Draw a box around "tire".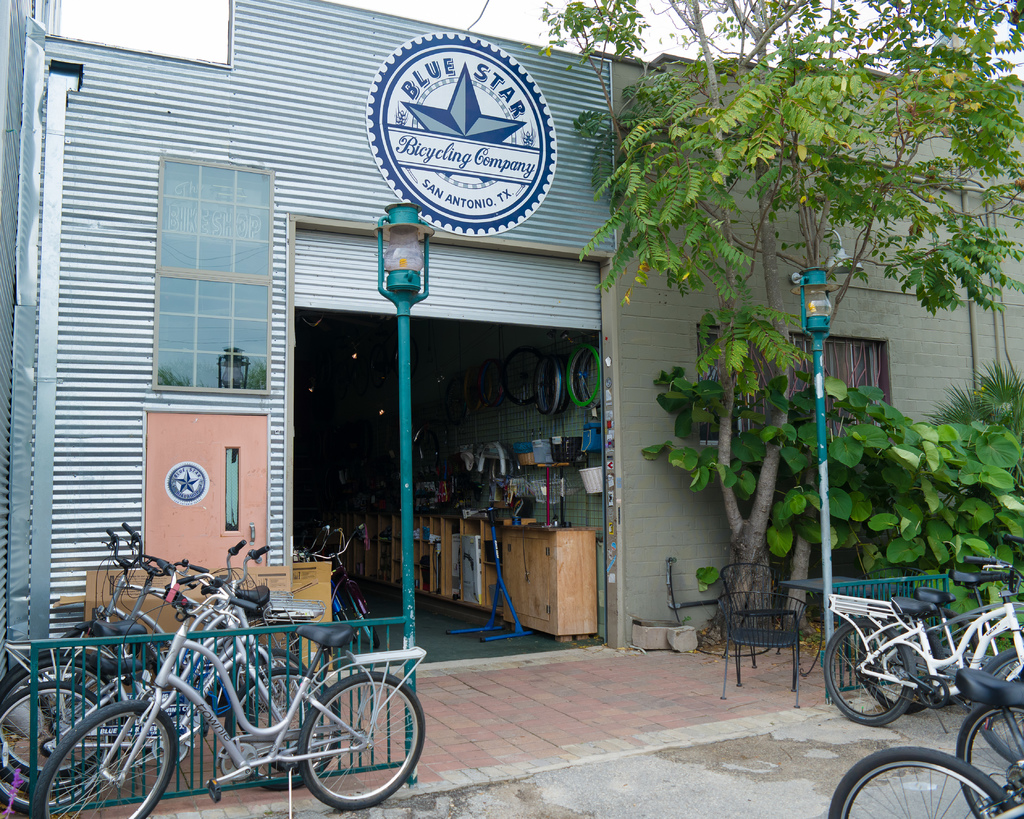
left=822, top=746, right=1016, bottom=818.
